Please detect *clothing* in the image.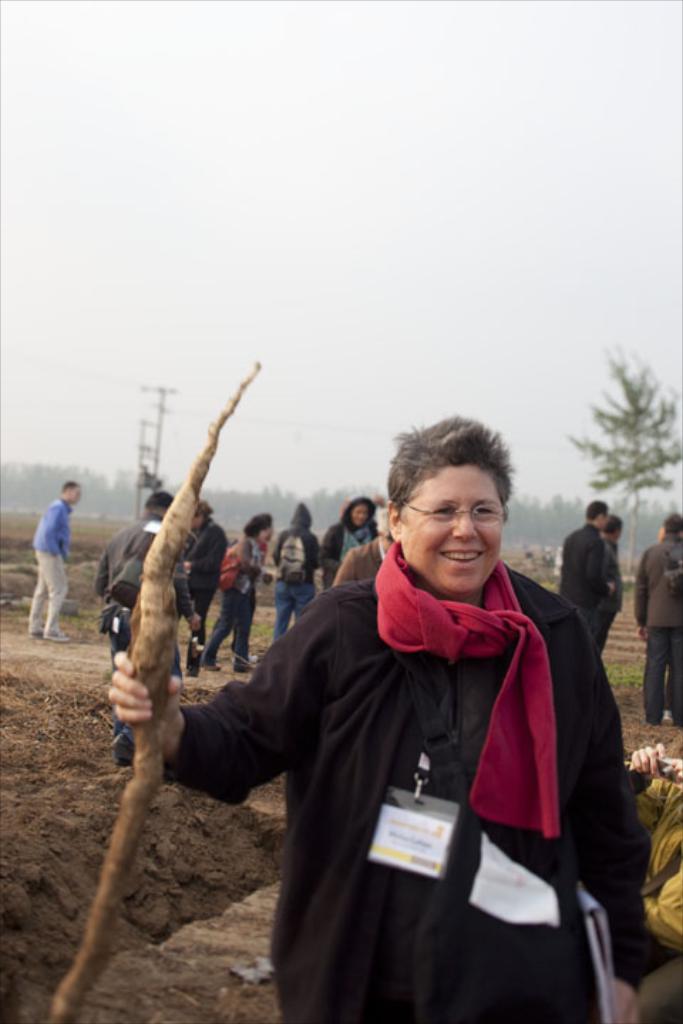
box(28, 494, 73, 633).
